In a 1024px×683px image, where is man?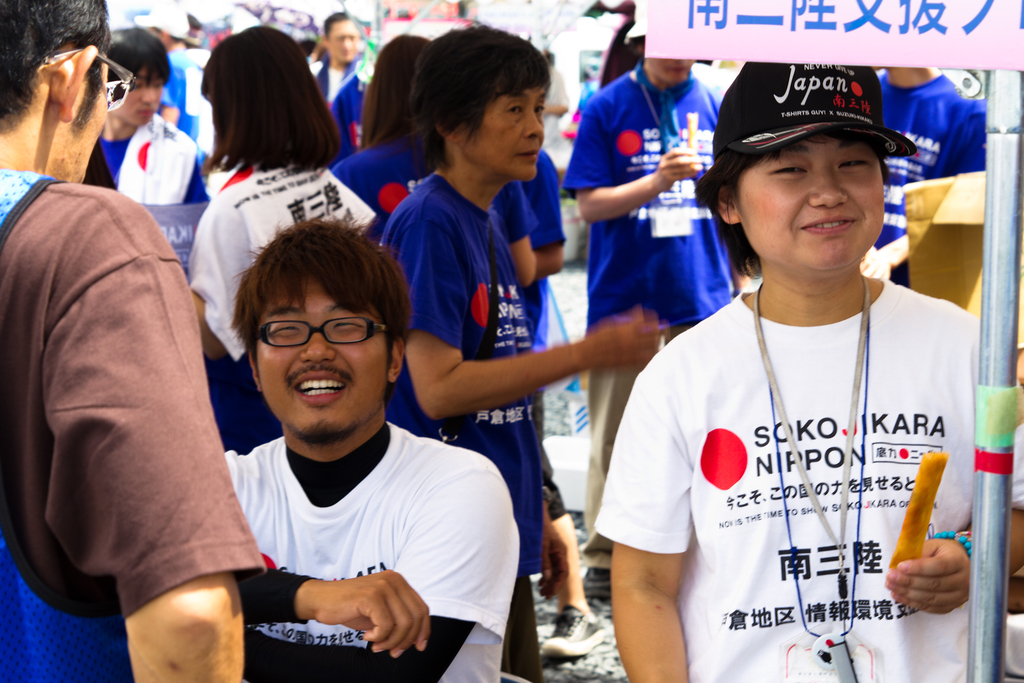
bbox=(136, 4, 215, 165).
